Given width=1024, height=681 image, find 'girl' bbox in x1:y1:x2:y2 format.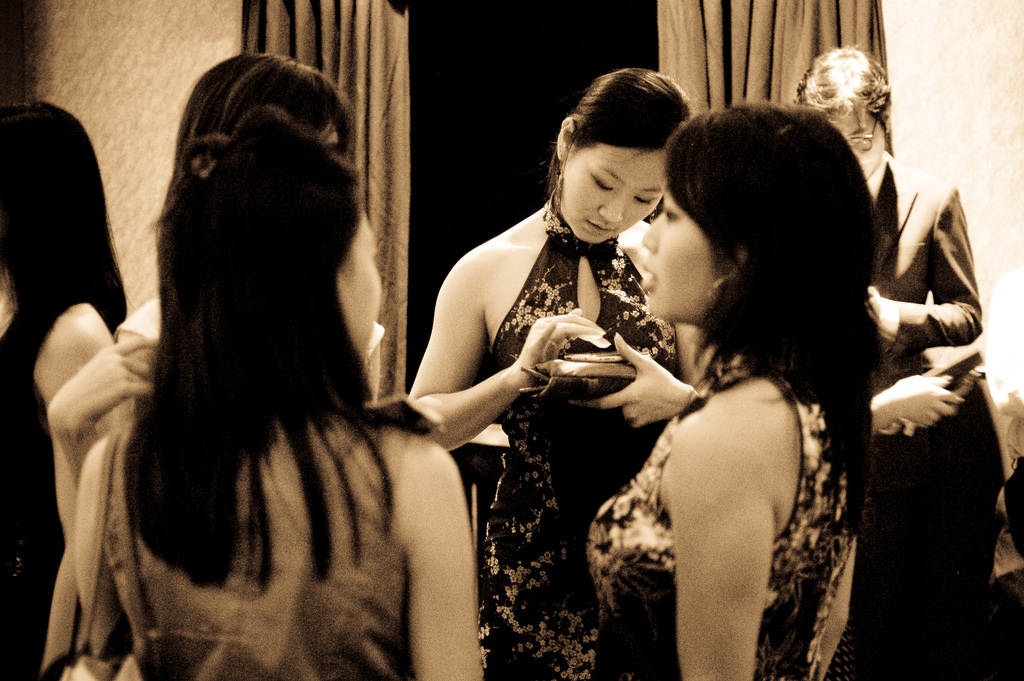
407:67:712:680.
